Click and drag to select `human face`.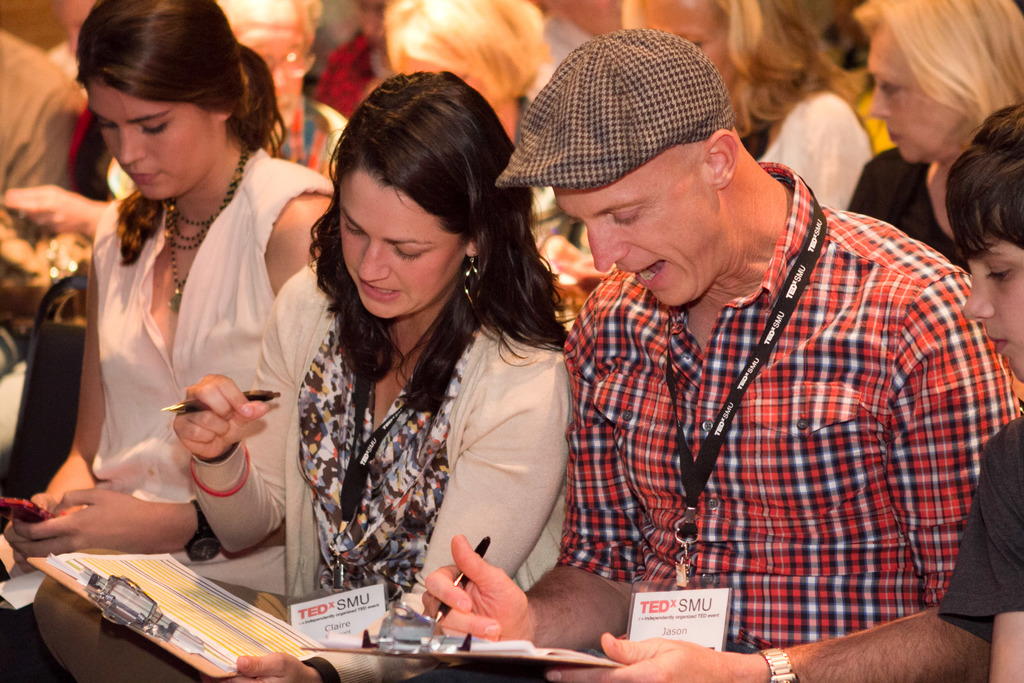
Selection: <box>870,17,973,168</box>.
